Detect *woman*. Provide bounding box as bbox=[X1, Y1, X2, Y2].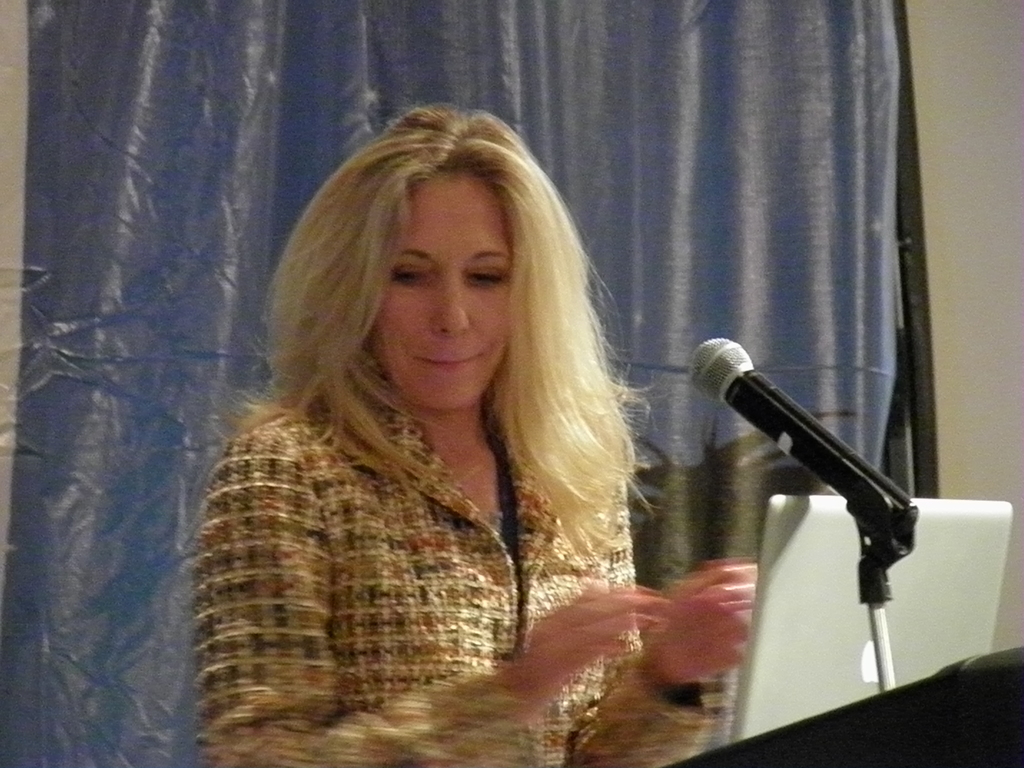
bbox=[159, 115, 707, 742].
